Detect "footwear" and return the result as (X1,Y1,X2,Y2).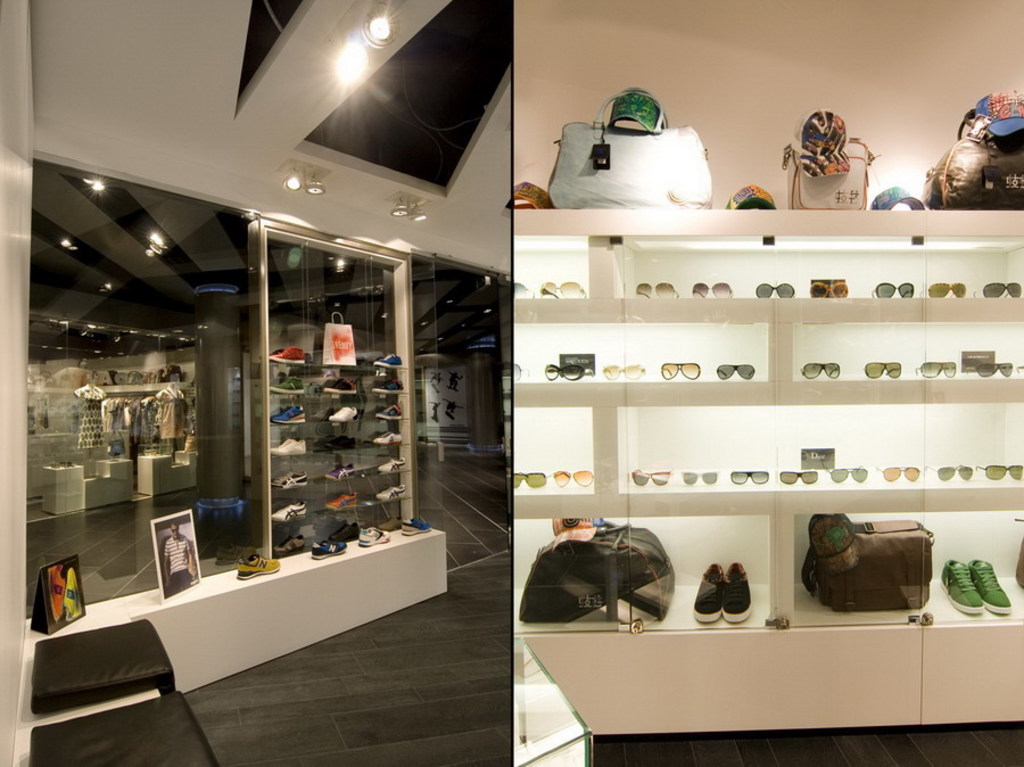
(321,462,355,483).
